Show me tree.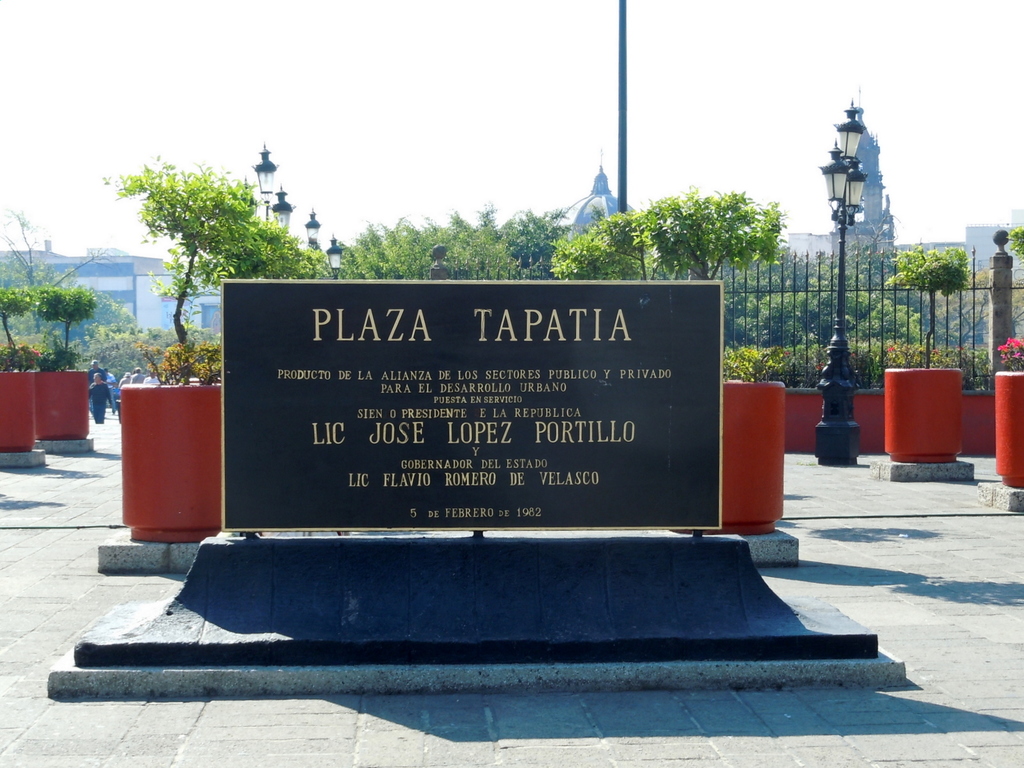
tree is here: (left=335, top=186, right=573, bottom=287).
